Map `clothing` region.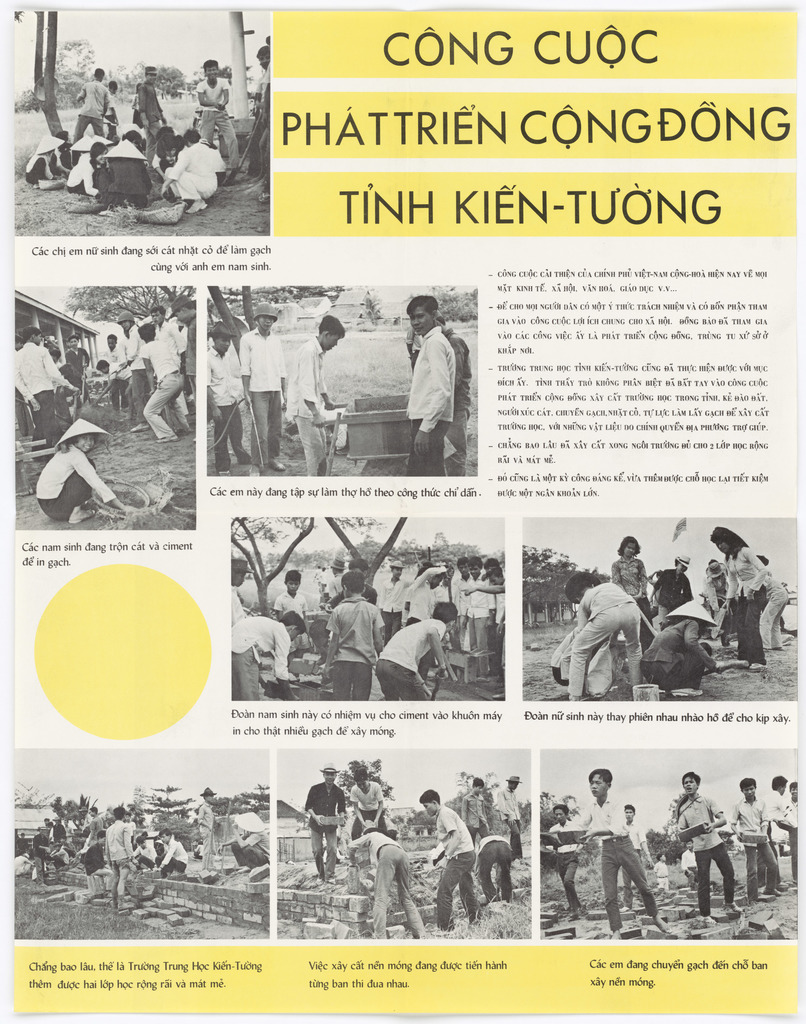
Mapped to {"x1": 206, "y1": 339, "x2": 245, "y2": 472}.
